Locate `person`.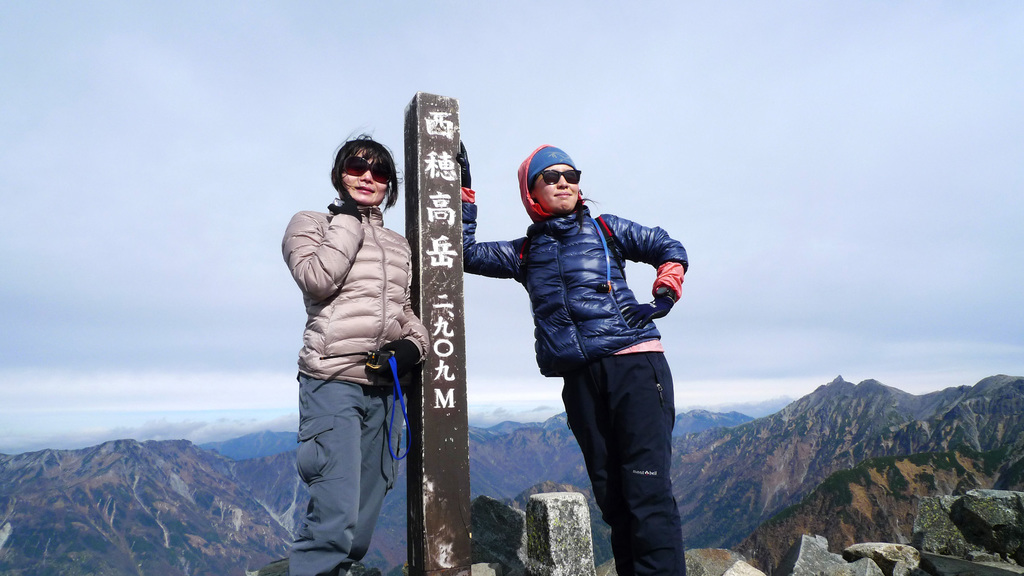
Bounding box: BBox(278, 132, 429, 575).
